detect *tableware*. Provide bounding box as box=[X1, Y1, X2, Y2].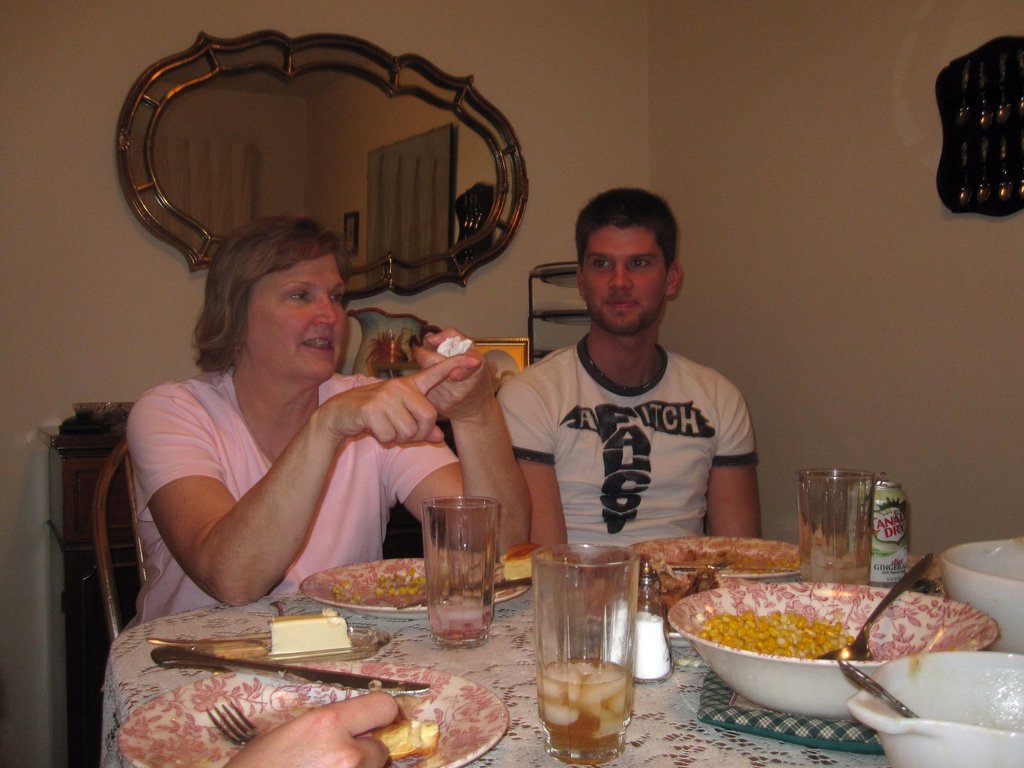
box=[297, 556, 531, 620].
